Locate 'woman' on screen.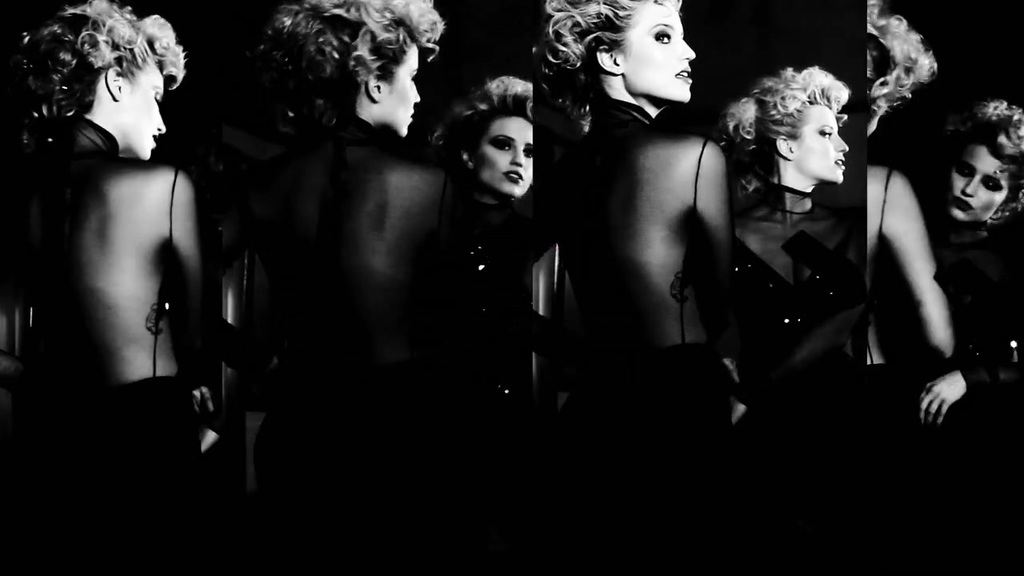
On screen at 860/0/959/378.
